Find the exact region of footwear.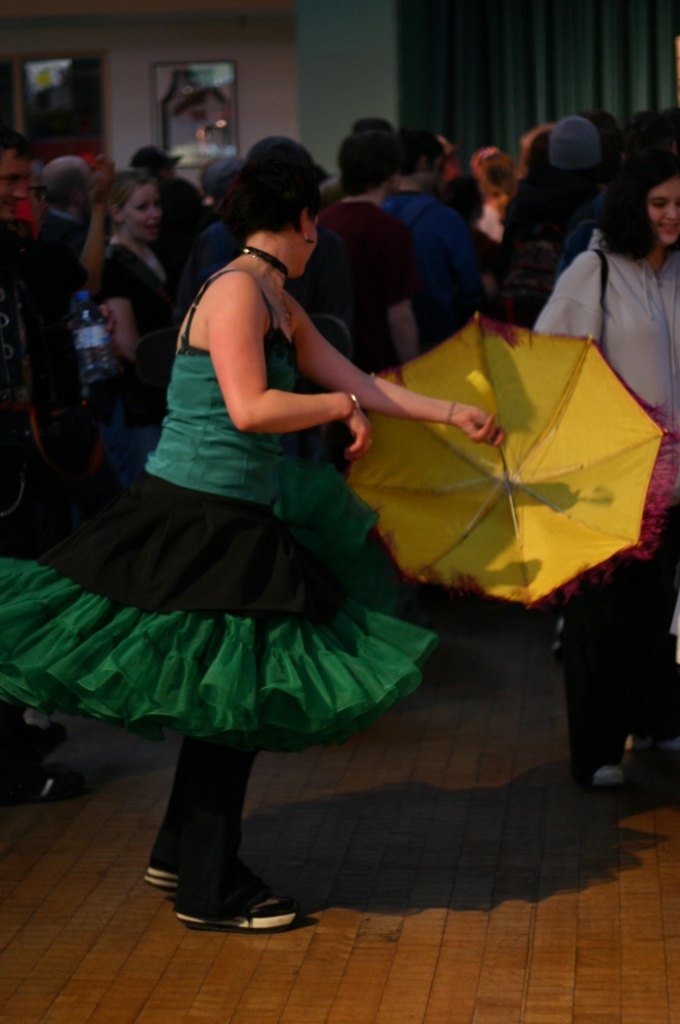
Exact region: (585, 751, 627, 803).
